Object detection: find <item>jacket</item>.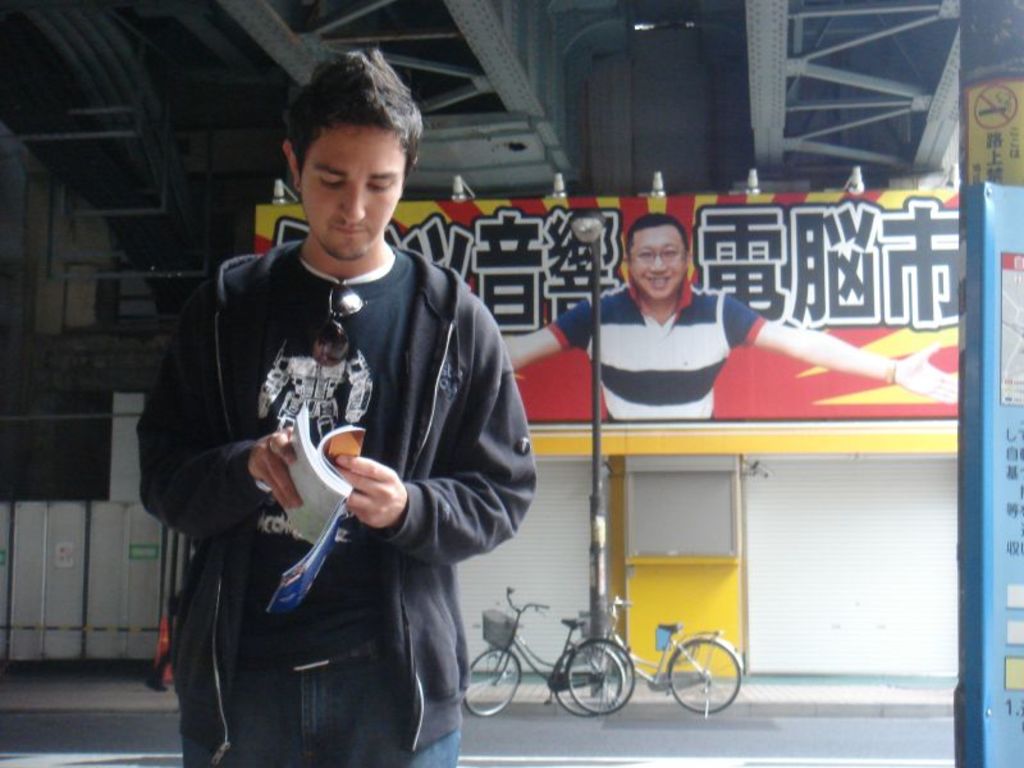
rect(145, 247, 532, 733).
